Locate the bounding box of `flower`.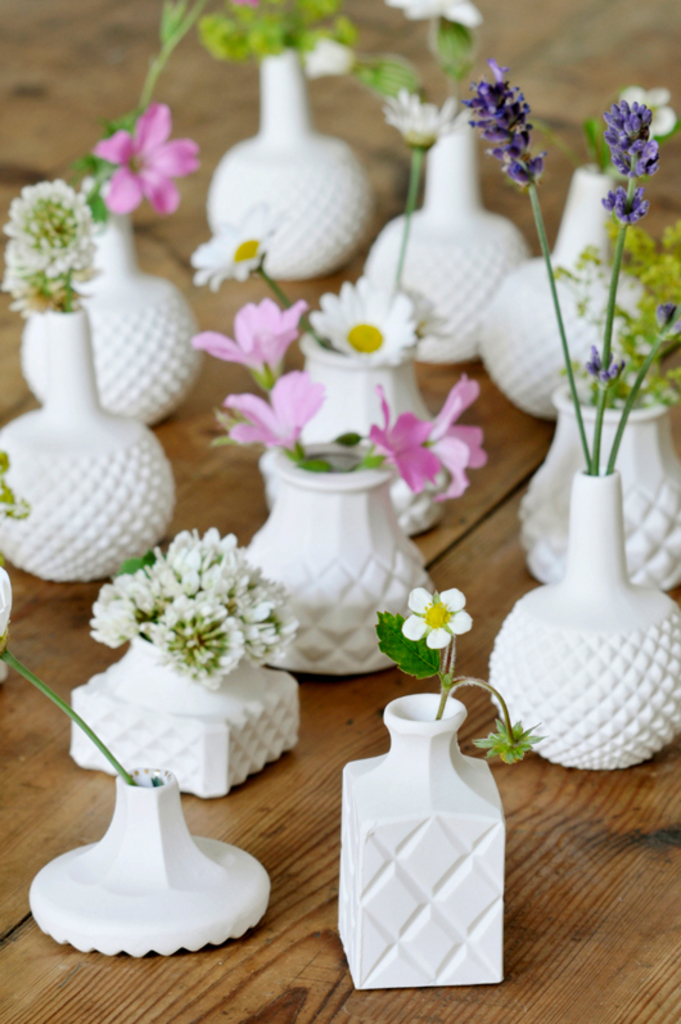
Bounding box: bbox(303, 274, 418, 366).
